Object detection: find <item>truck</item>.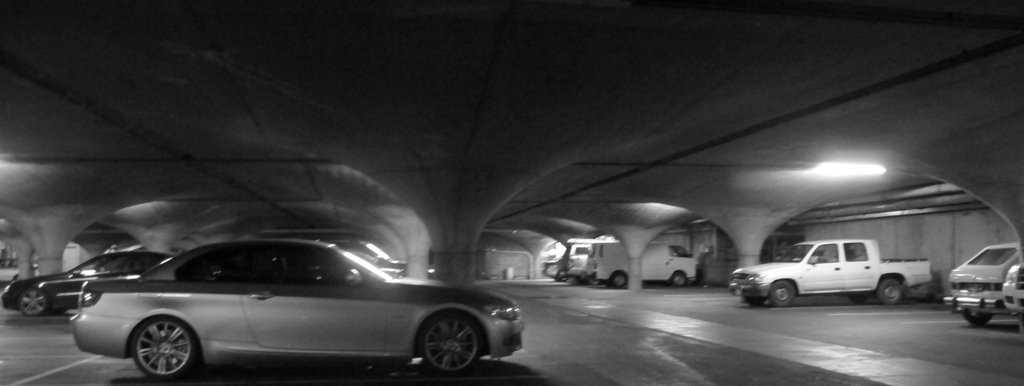
crop(725, 242, 933, 319).
